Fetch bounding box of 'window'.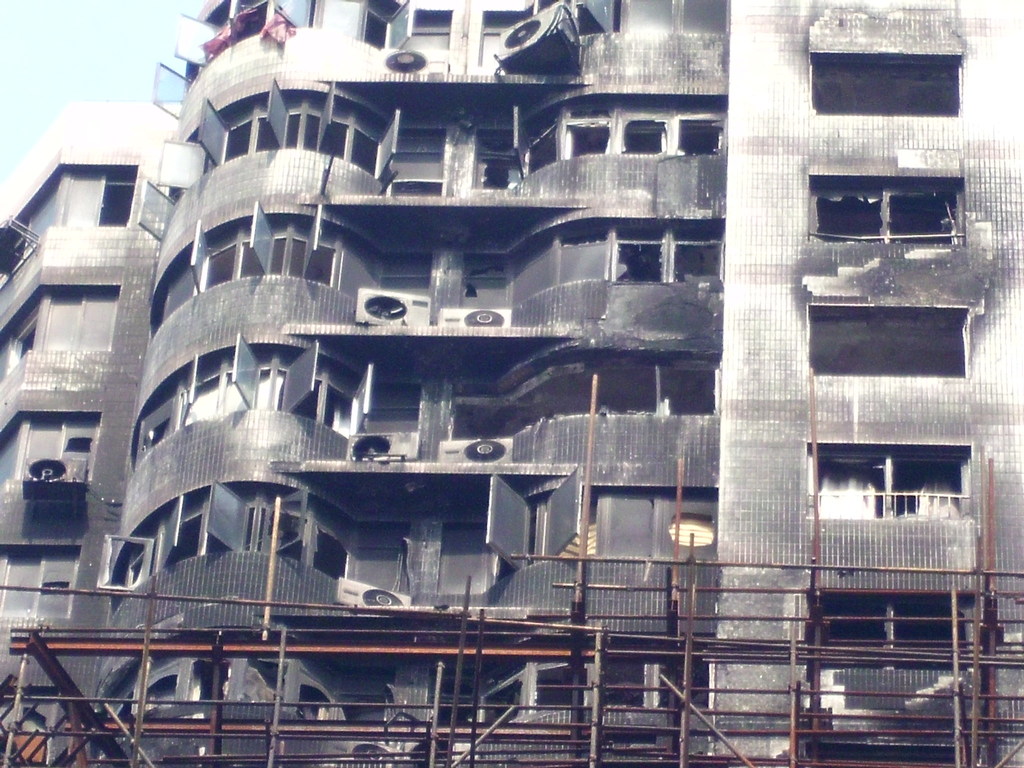
Bbox: left=202, top=122, right=531, bottom=204.
